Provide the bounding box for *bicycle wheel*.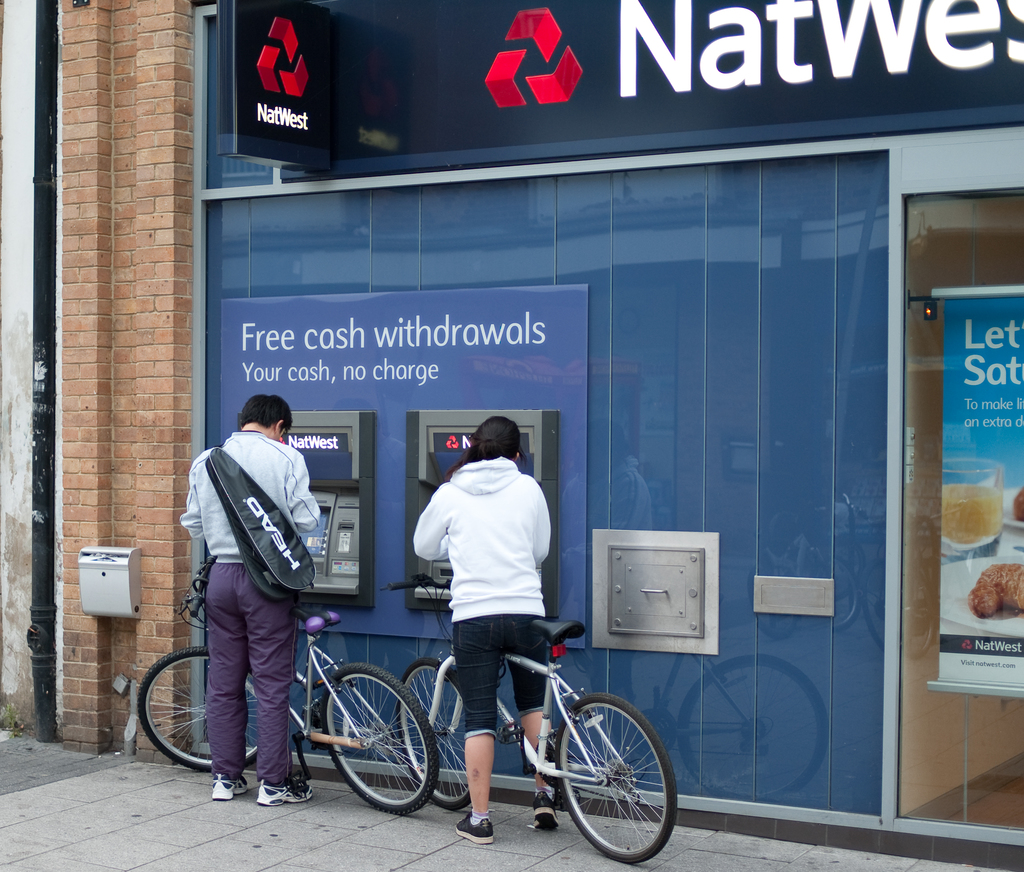
box=[321, 661, 437, 813].
